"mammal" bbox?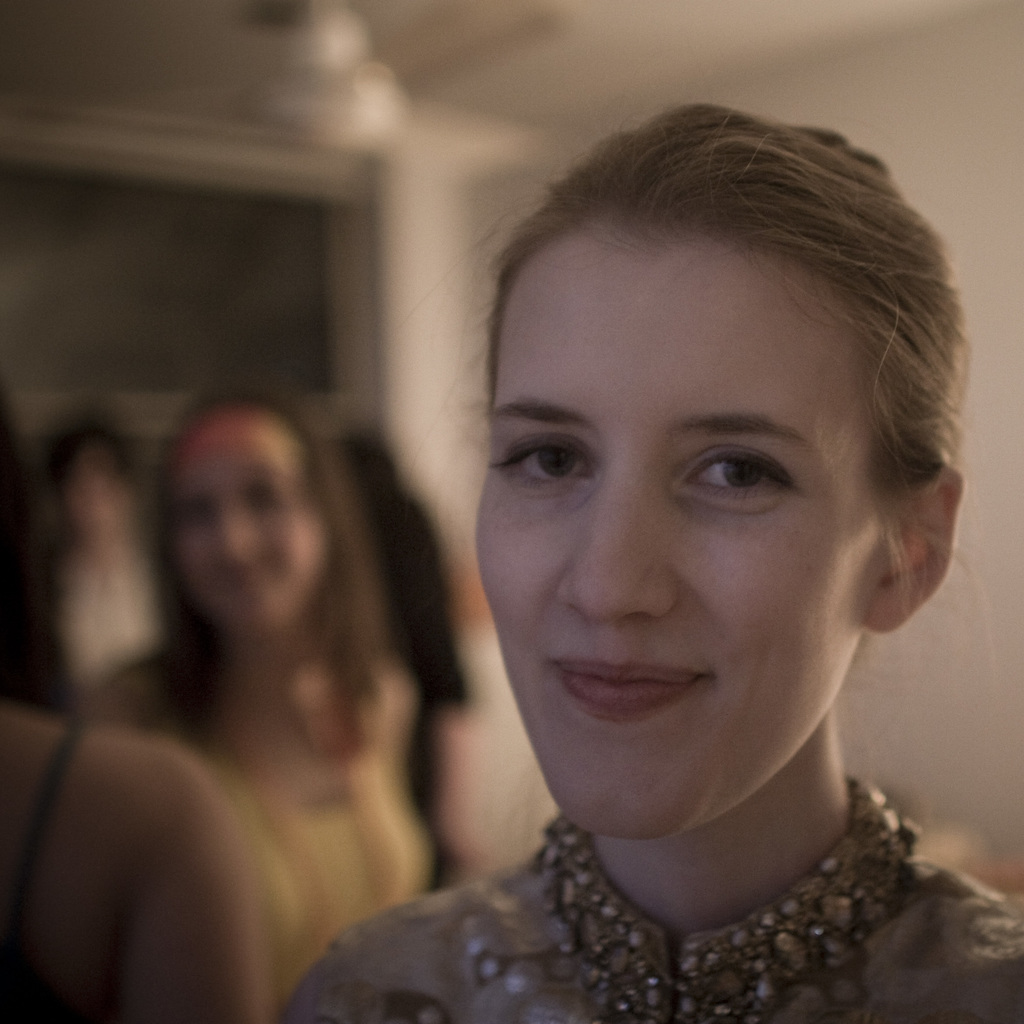
BBox(109, 373, 436, 1023)
